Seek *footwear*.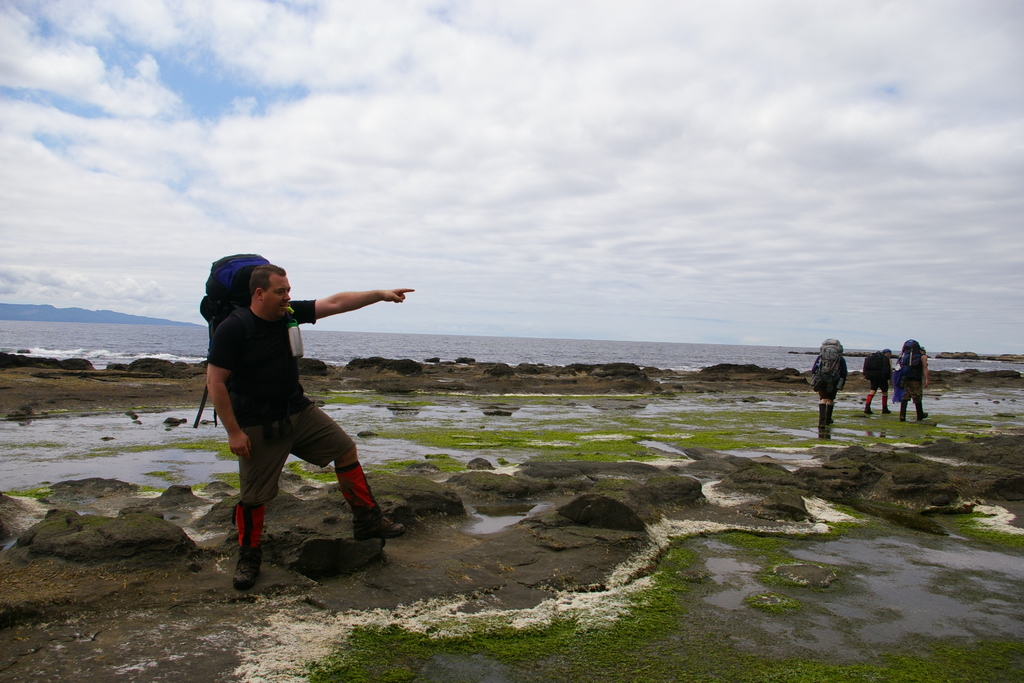
left=229, top=548, right=265, bottom=593.
